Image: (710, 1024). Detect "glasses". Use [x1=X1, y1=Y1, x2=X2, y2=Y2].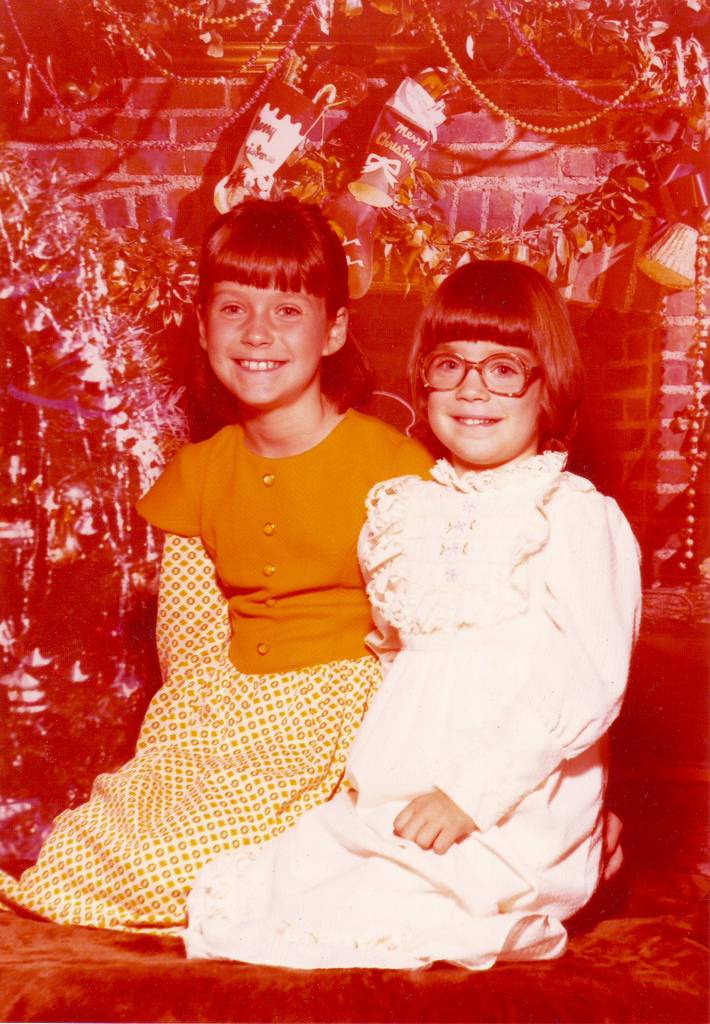
[x1=414, y1=348, x2=551, y2=403].
